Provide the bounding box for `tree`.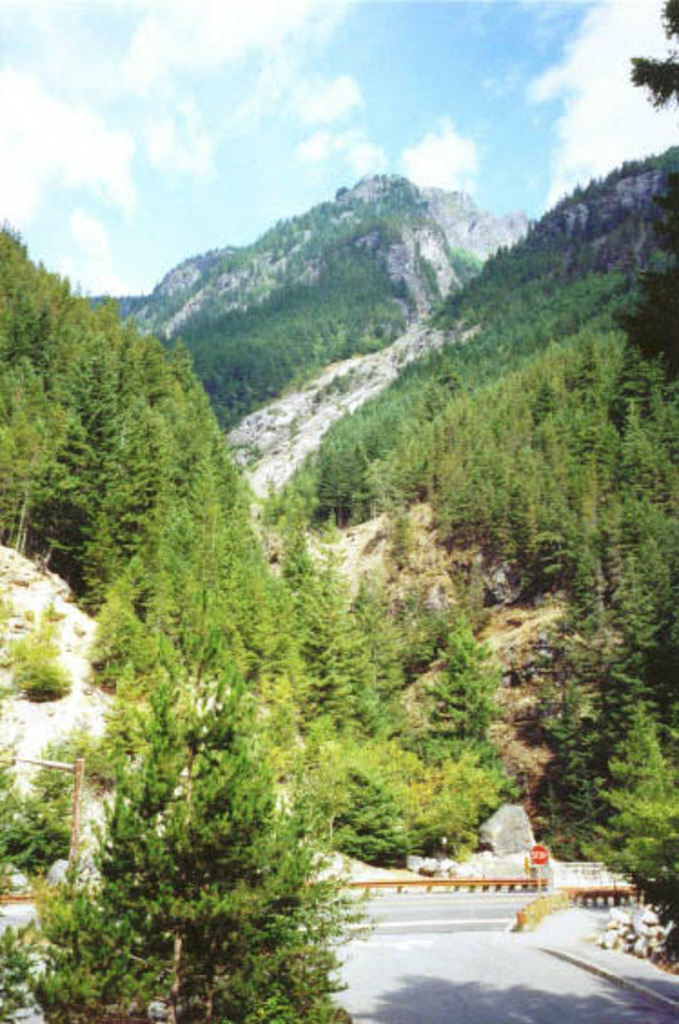
[x1=265, y1=265, x2=677, y2=868].
